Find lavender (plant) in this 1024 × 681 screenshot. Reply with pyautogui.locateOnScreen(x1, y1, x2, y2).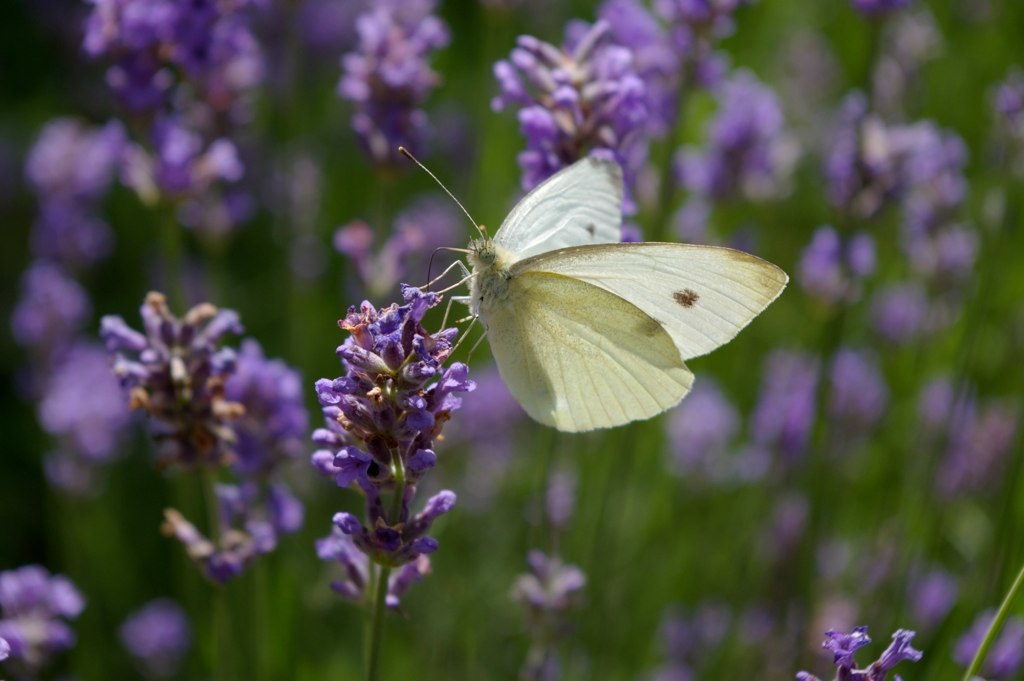
pyautogui.locateOnScreen(748, 75, 891, 570).
